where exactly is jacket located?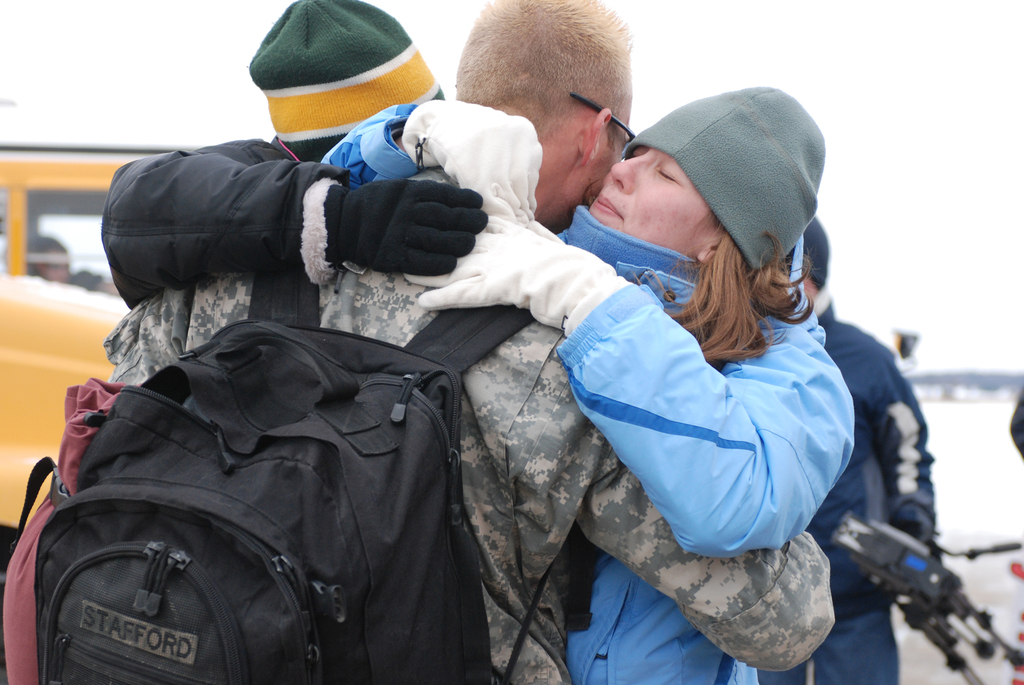
Its bounding box is select_region(319, 101, 857, 684).
